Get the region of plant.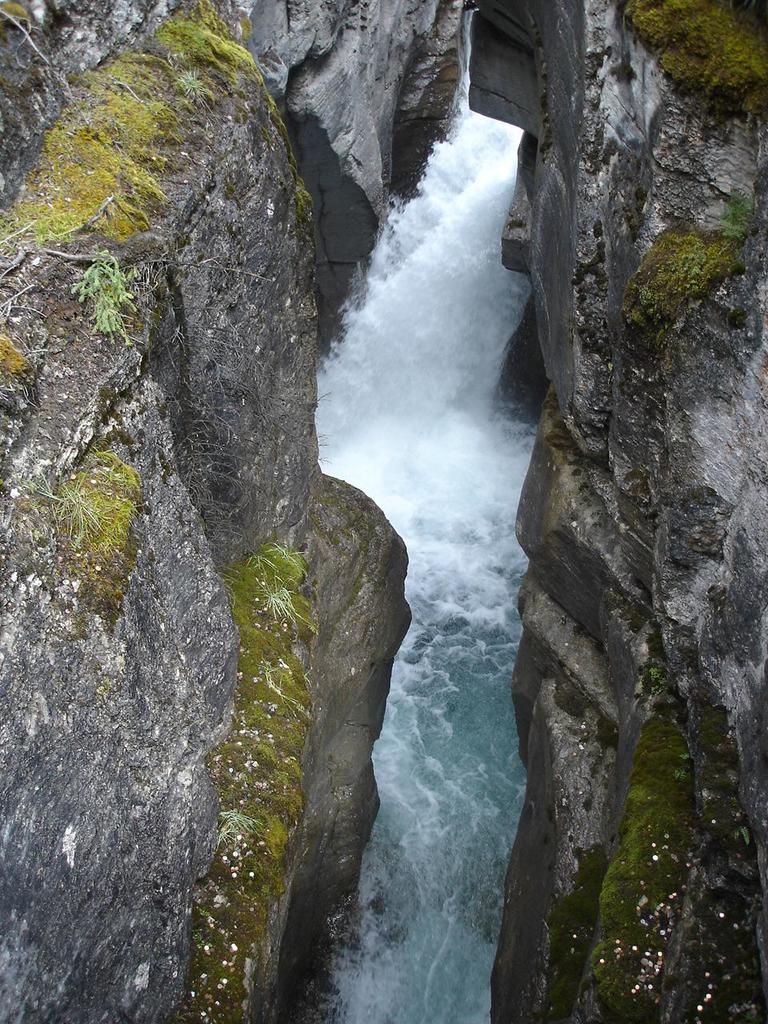
detection(614, 0, 764, 128).
